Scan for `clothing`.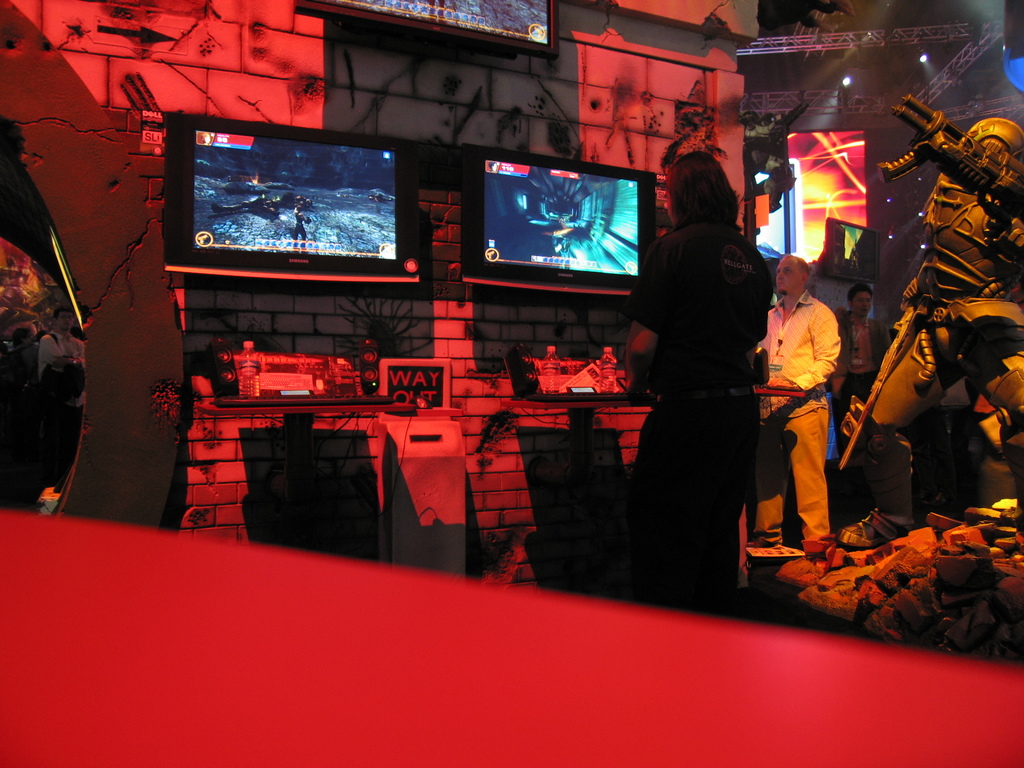
Scan result: box=[837, 307, 890, 439].
